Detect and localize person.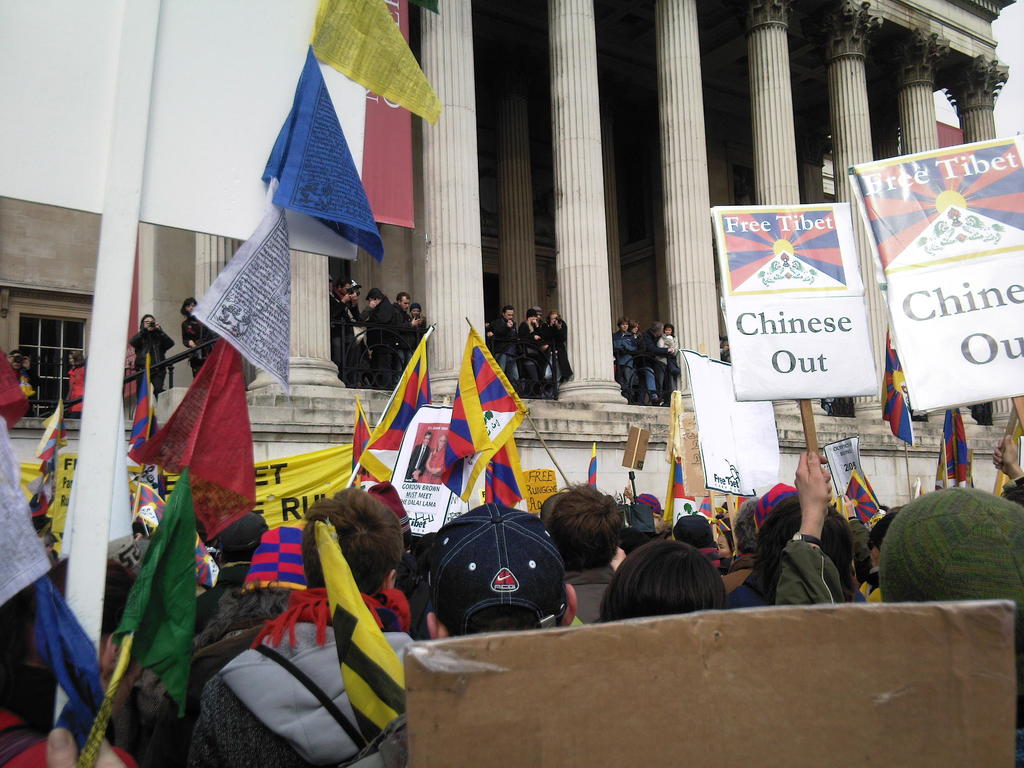
Localized at 178/294/218/378.
